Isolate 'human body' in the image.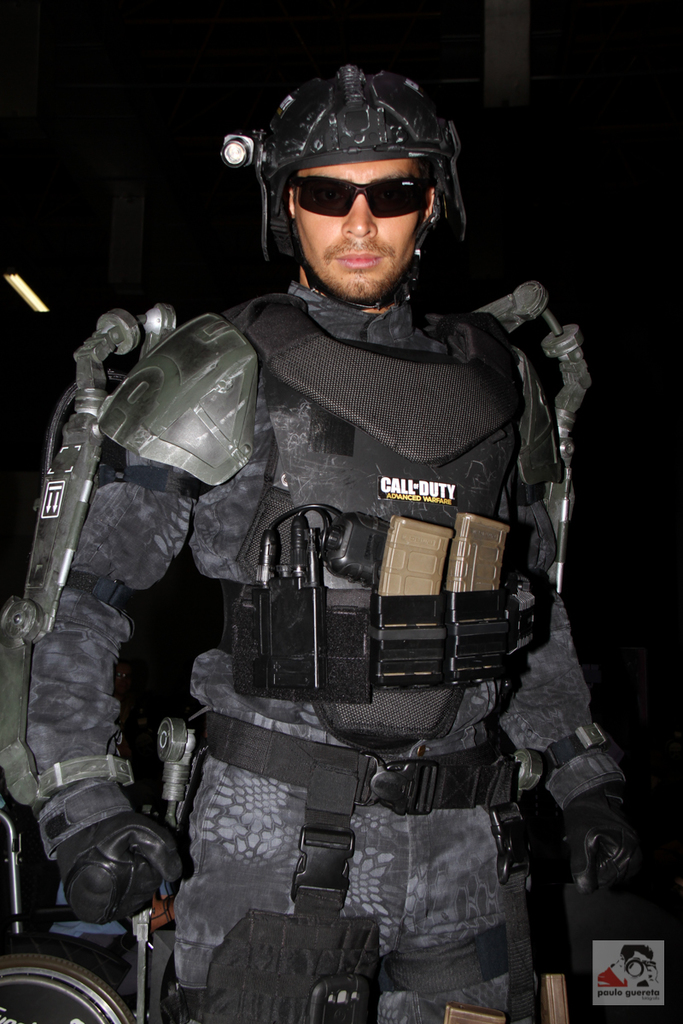
Isolated region: box(0, 62, 648, 1023).
